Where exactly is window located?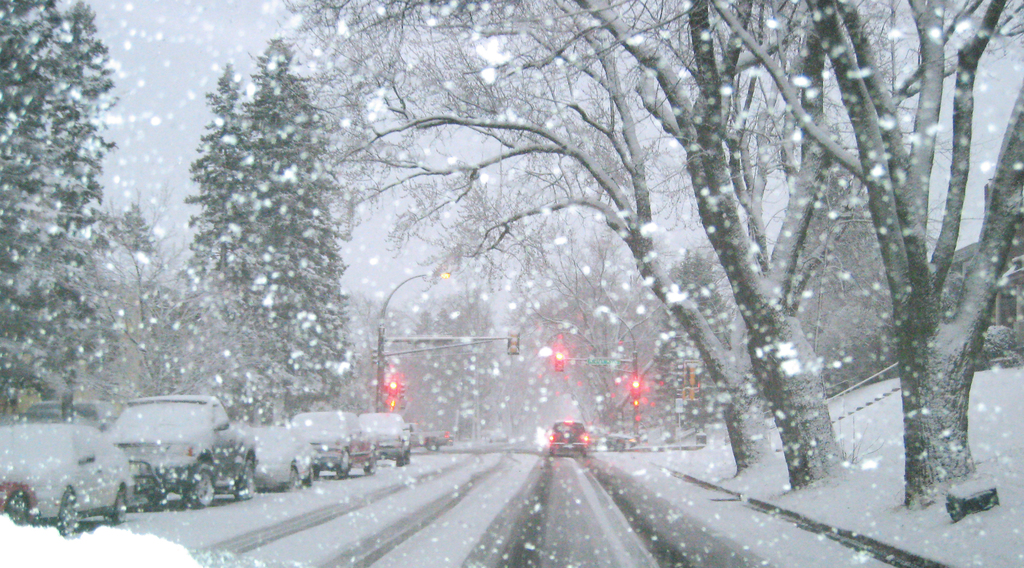
Its bounding box is box(207, 404, 227, 422).
